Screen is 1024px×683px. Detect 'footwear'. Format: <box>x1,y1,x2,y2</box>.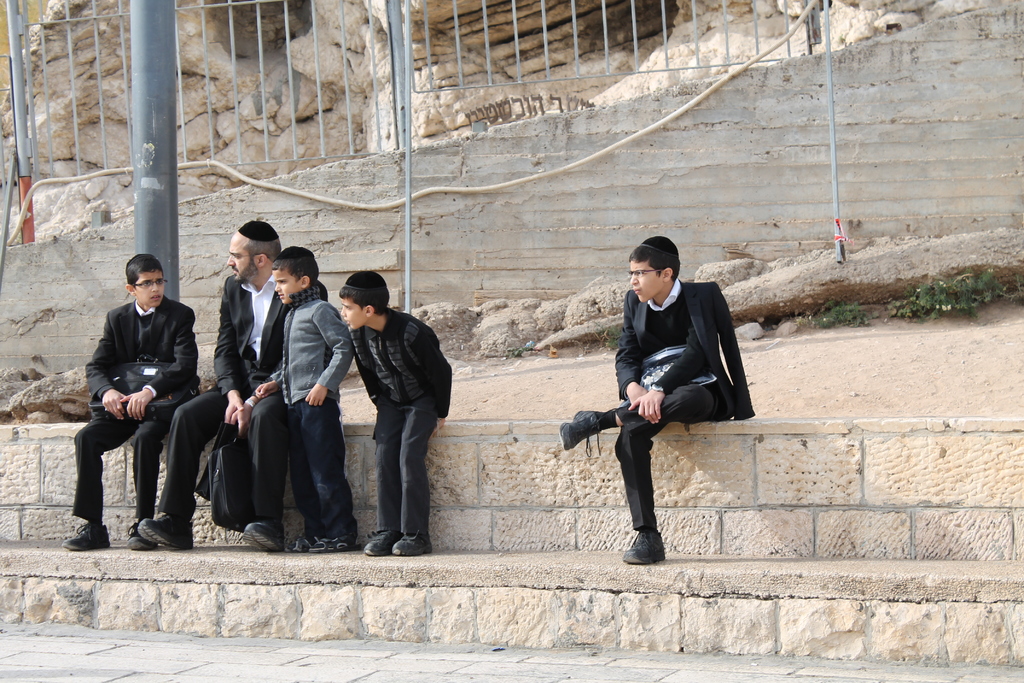
<box>72,518,111,548</box>.
